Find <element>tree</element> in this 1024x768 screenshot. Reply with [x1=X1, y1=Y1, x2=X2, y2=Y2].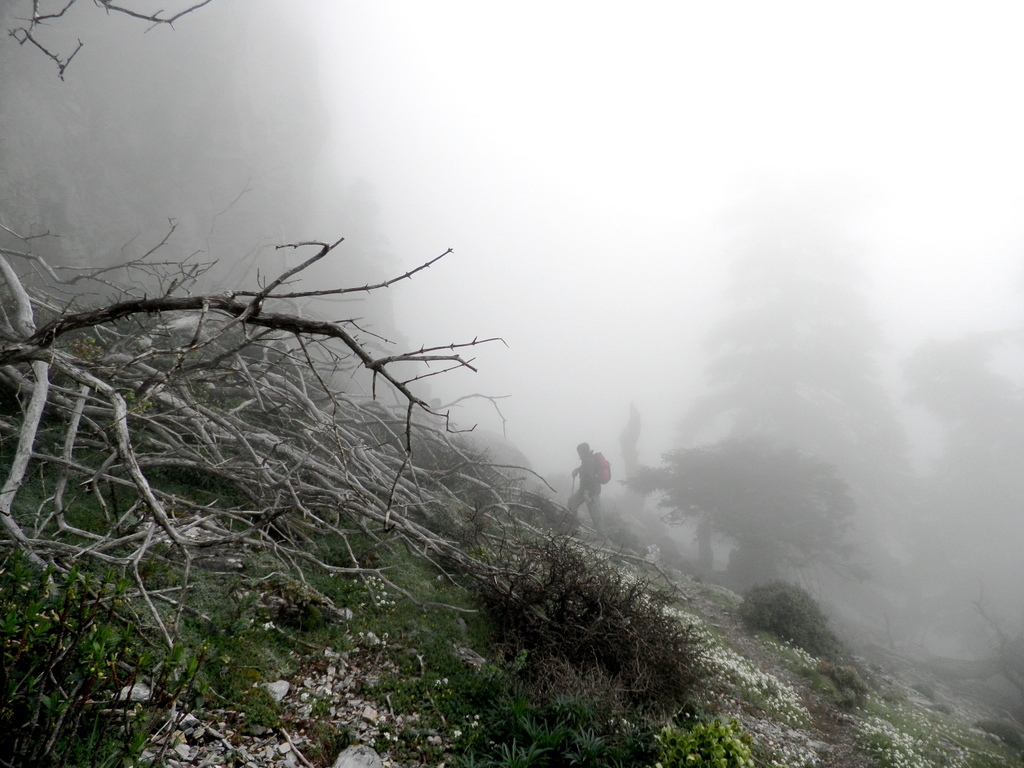
[x1=685, y1=237, x2=910, y2=520].
